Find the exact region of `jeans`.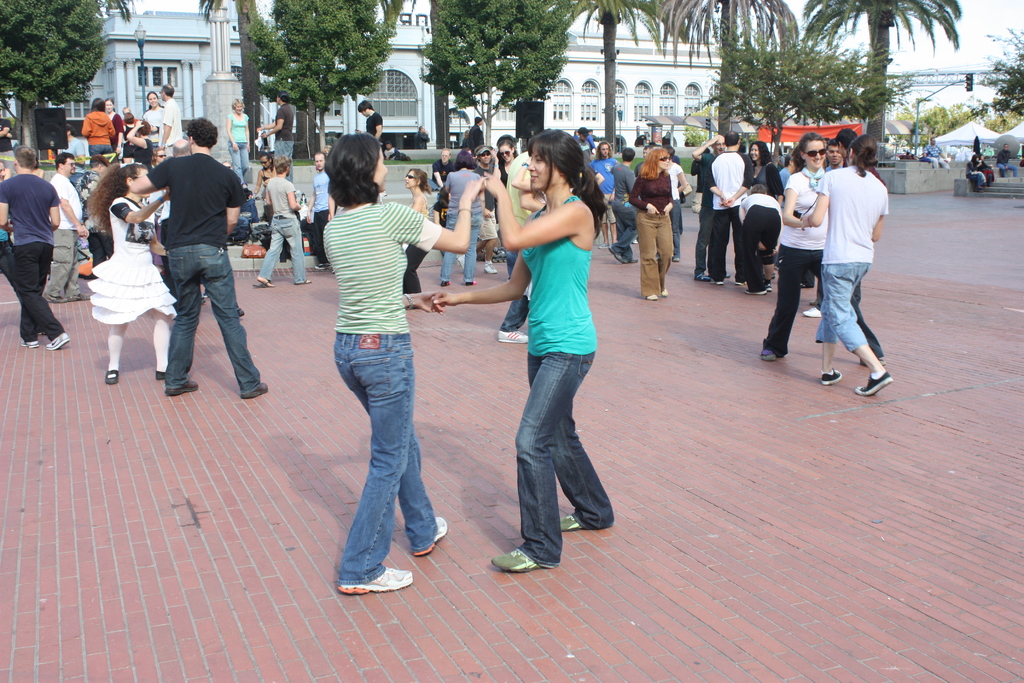
Exact region: BBox(712, 206, 745, 281).
